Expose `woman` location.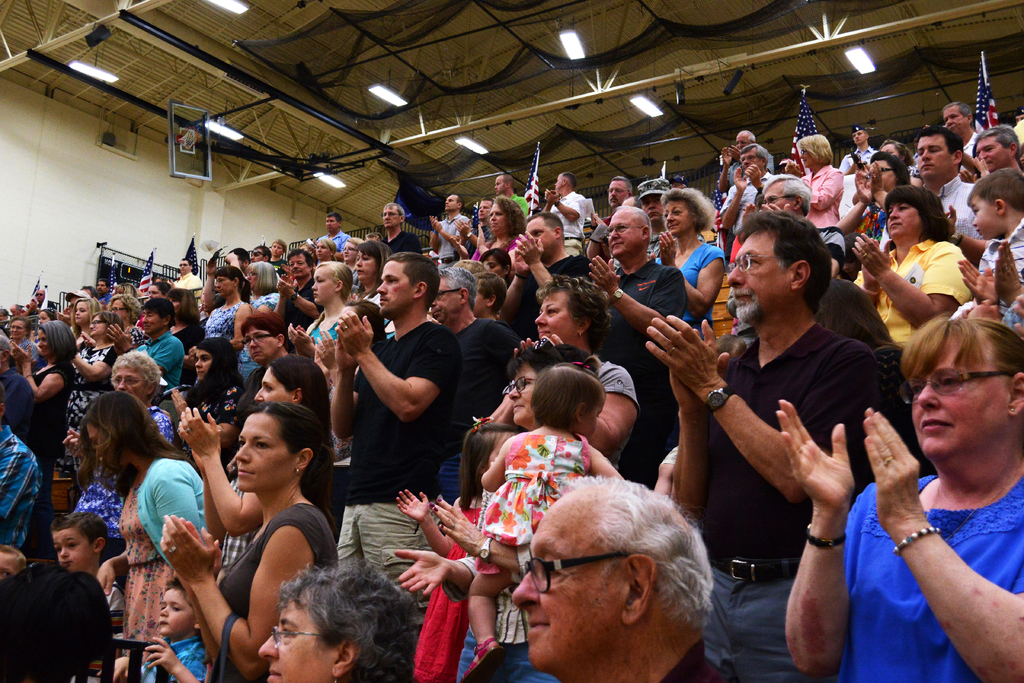
Exposed at bbox(648, 179, 716, 346).
